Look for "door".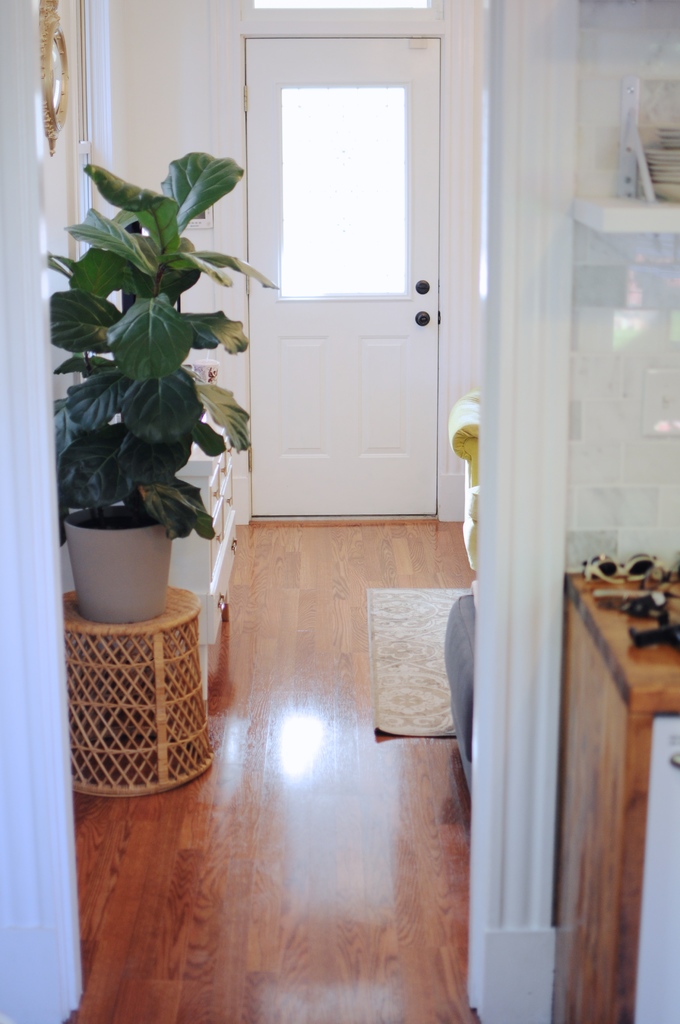
Found: detection(229, 13, 481, 555).
